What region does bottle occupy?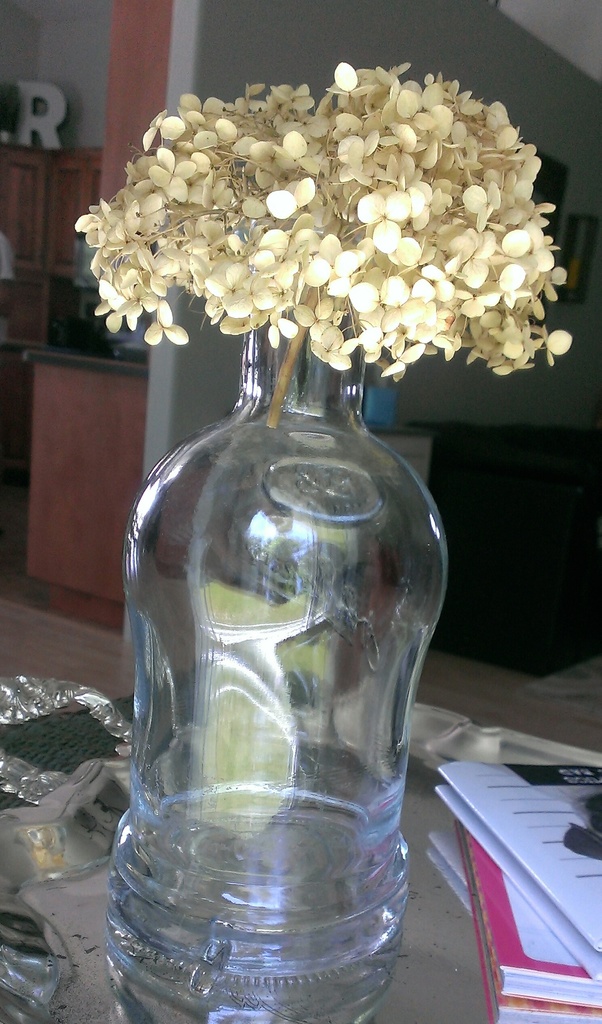
102,240,450,1002.
